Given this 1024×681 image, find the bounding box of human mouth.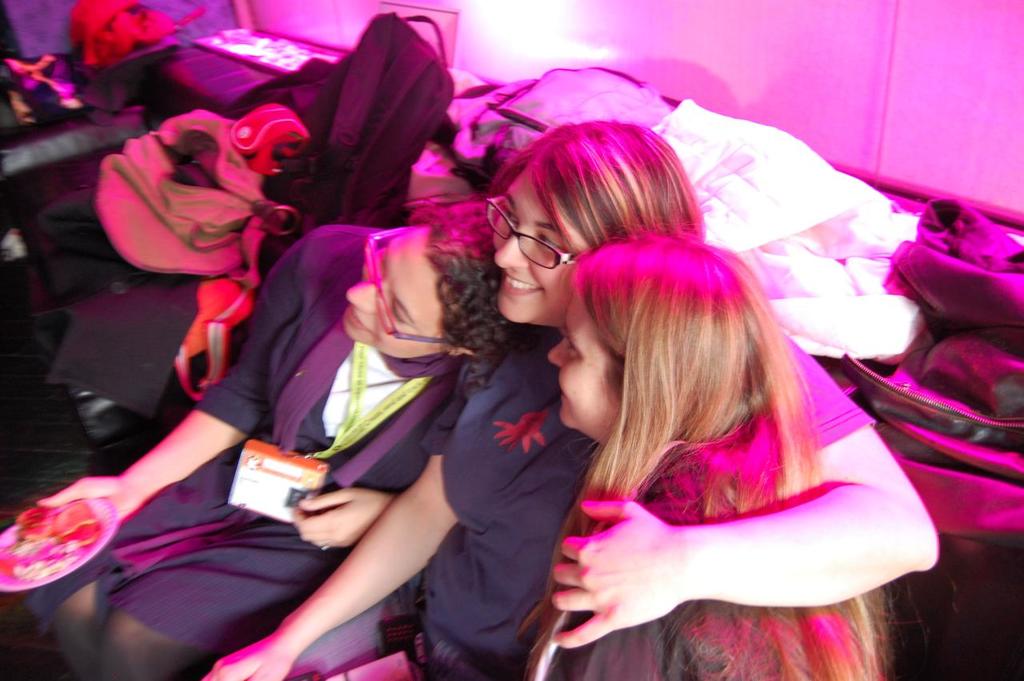
rect(344, 301, 368, 338).
